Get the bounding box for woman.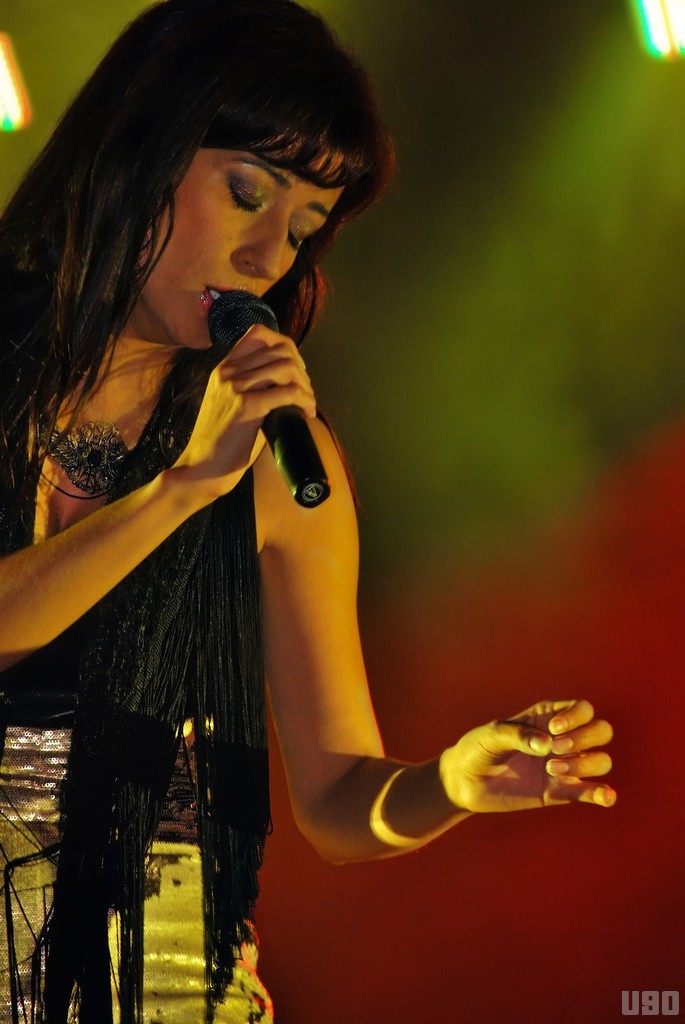
Rect(7, 5, 506, 996).
